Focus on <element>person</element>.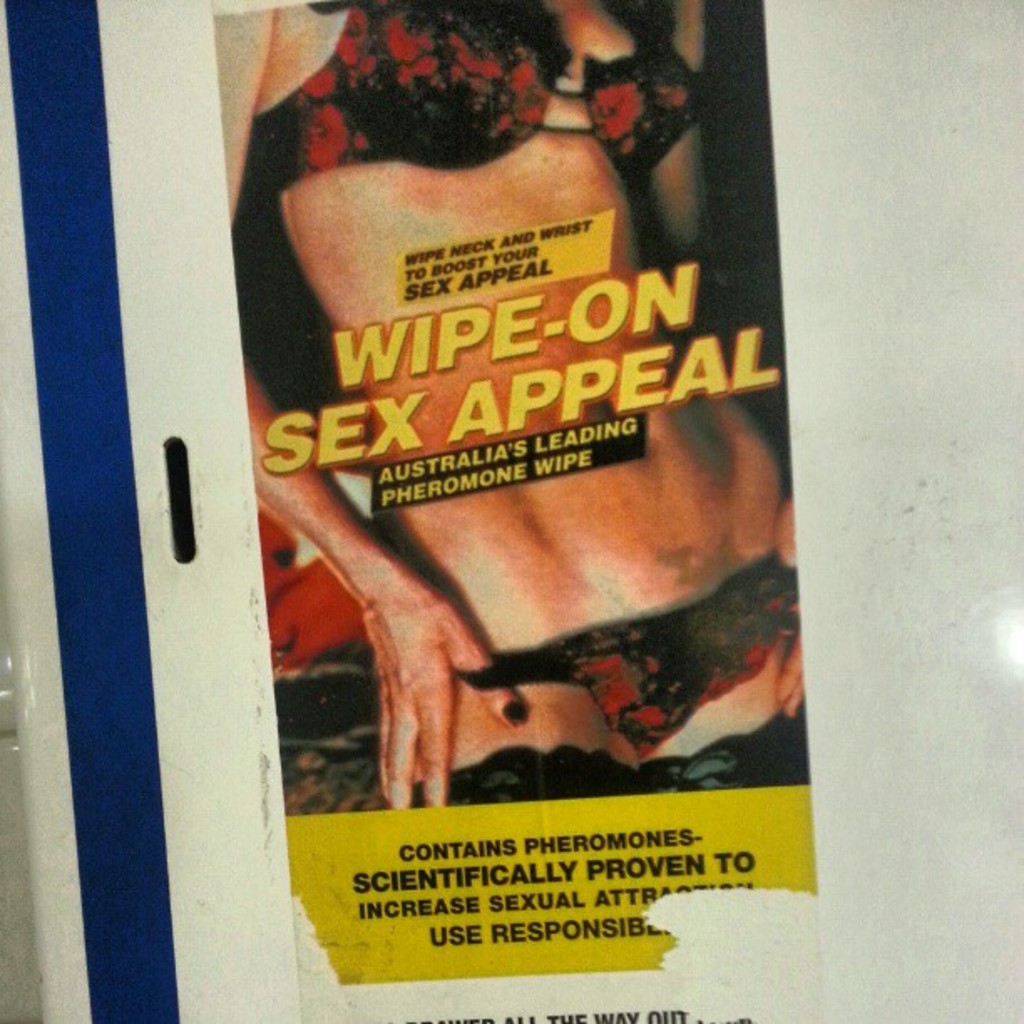
Focused at box(207, 0, 805, 810).
